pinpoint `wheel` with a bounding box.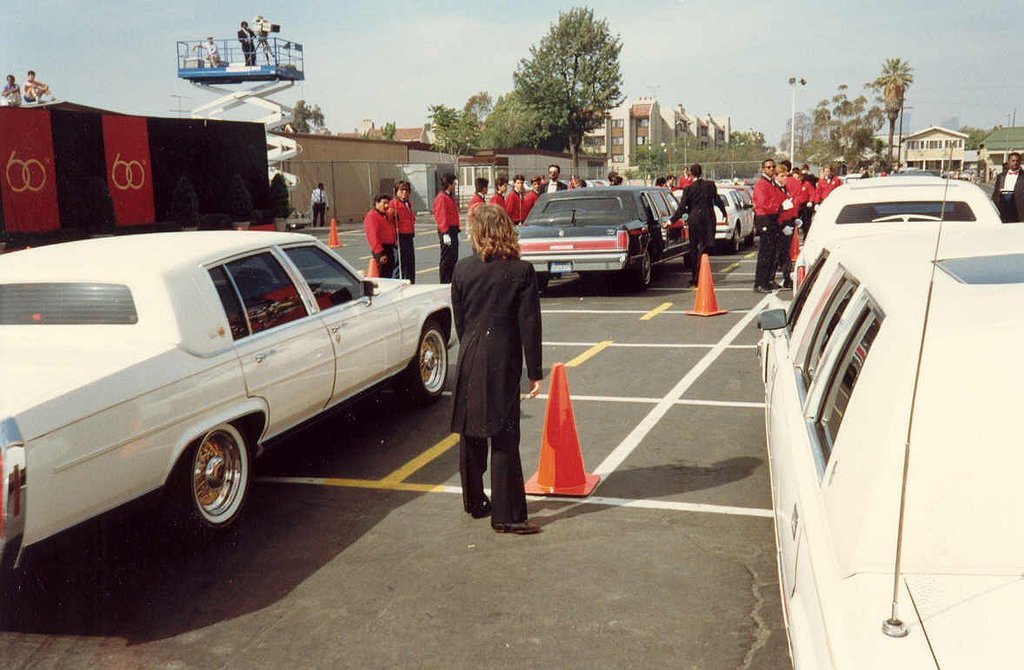
select_region(163, 430, 243, 532).
